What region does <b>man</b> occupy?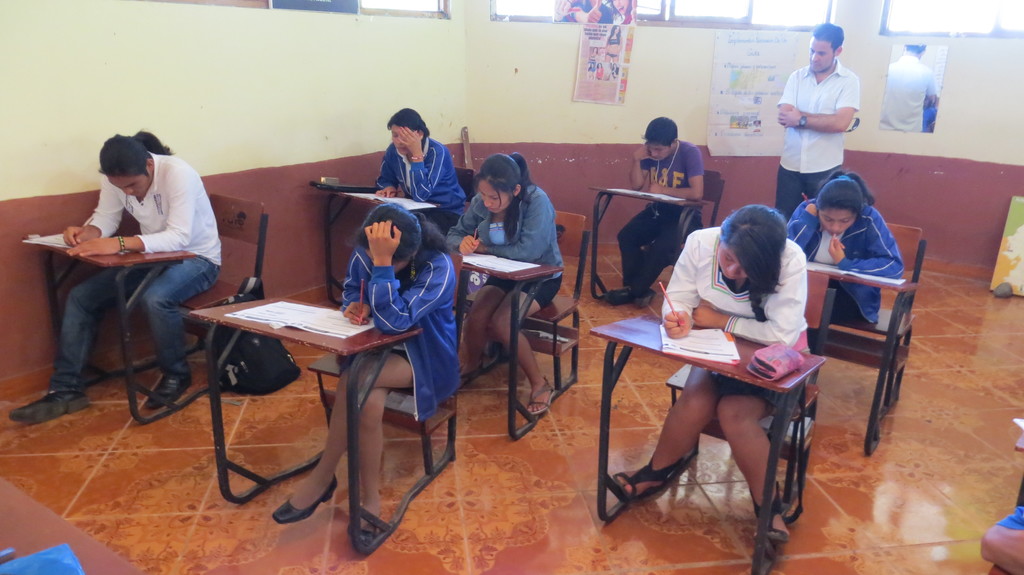
(770,28,861,221).
